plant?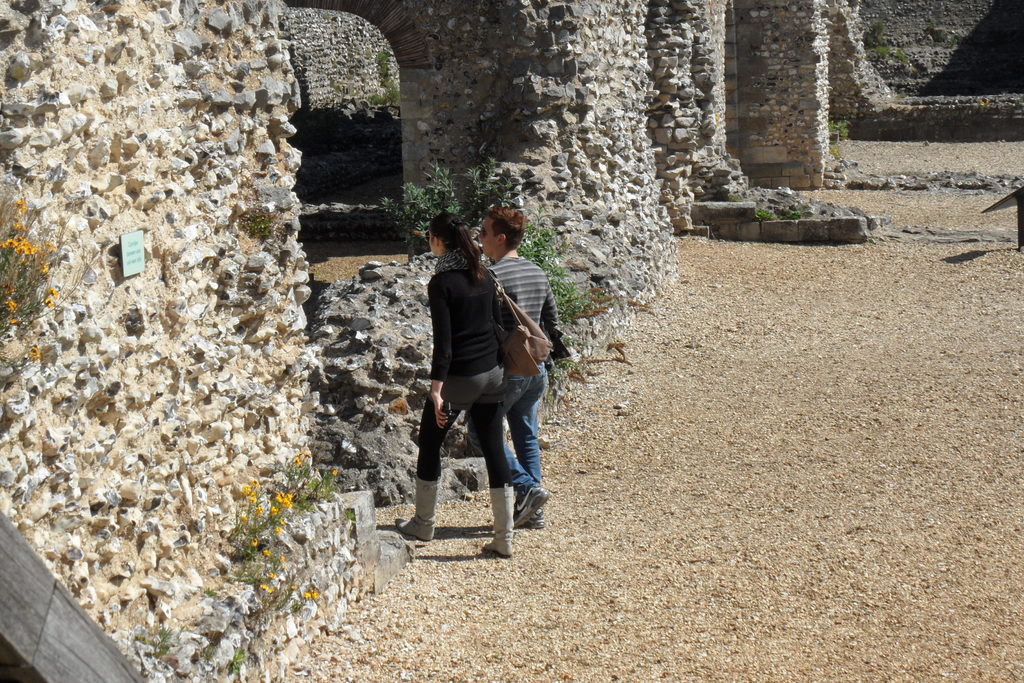
bbox(754, 199, 776, 218)
